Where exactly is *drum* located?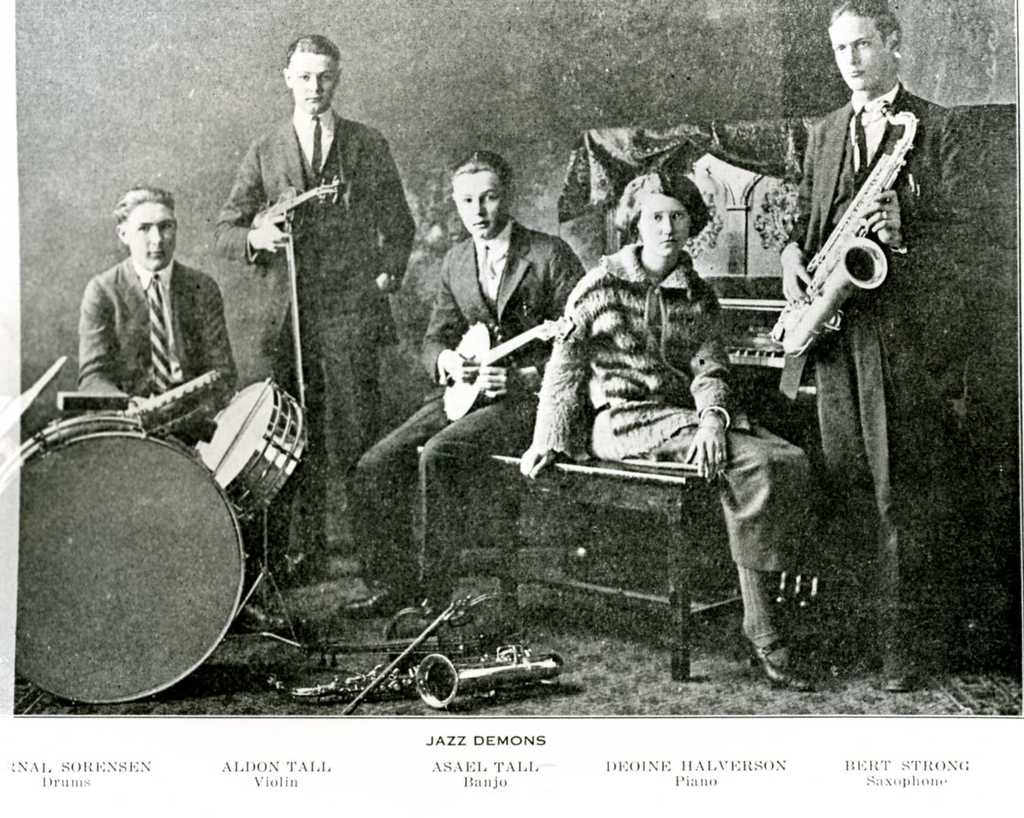
Its bounding box is rect(191, 378, 305, 517).
